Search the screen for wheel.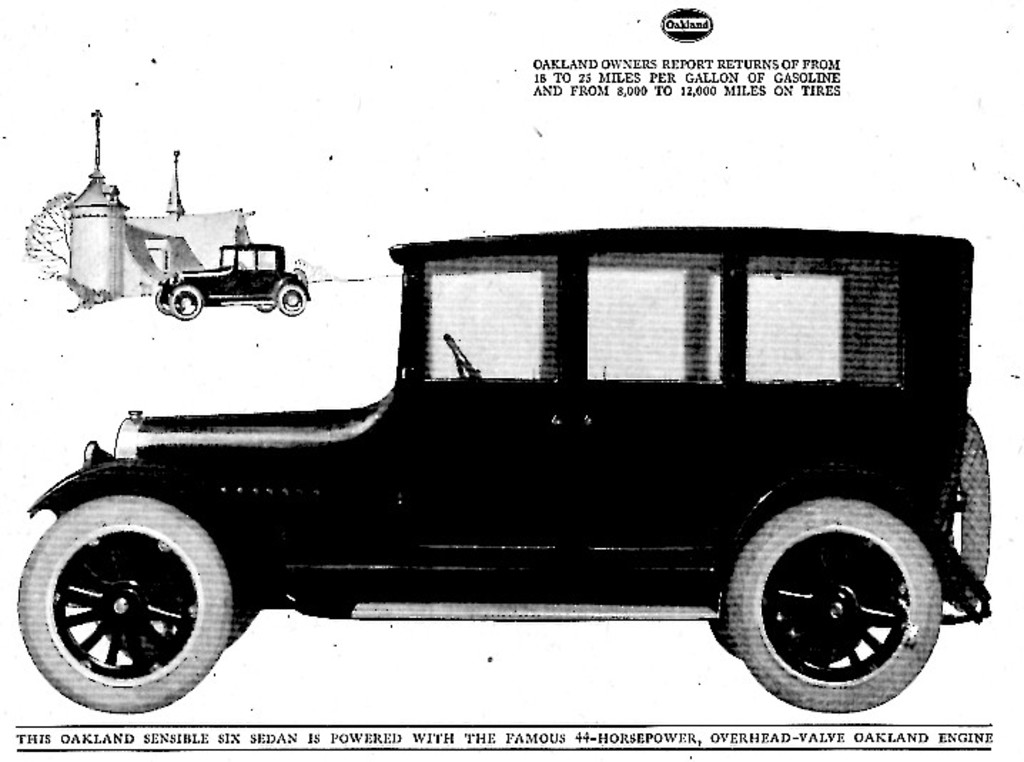
Found at [x1=14, y1=494, x2=232, y2=713].
